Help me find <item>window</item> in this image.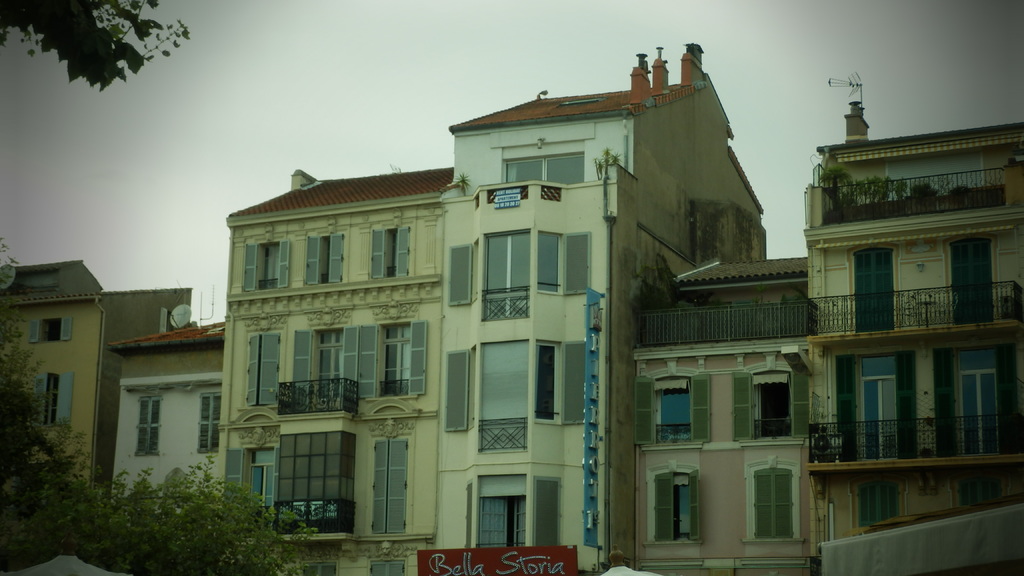
Found it: locate(356, 319, 426, 403).
